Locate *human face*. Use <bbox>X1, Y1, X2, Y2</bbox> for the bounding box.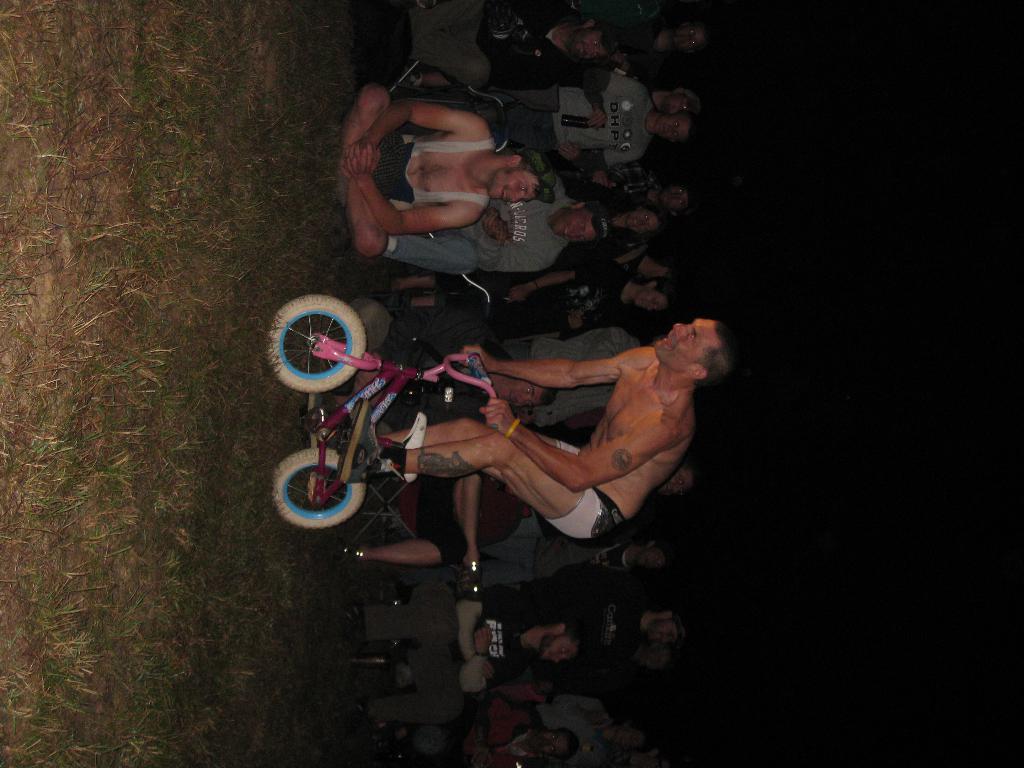
<bbox>529, 729, 573, 757</bbox>.
